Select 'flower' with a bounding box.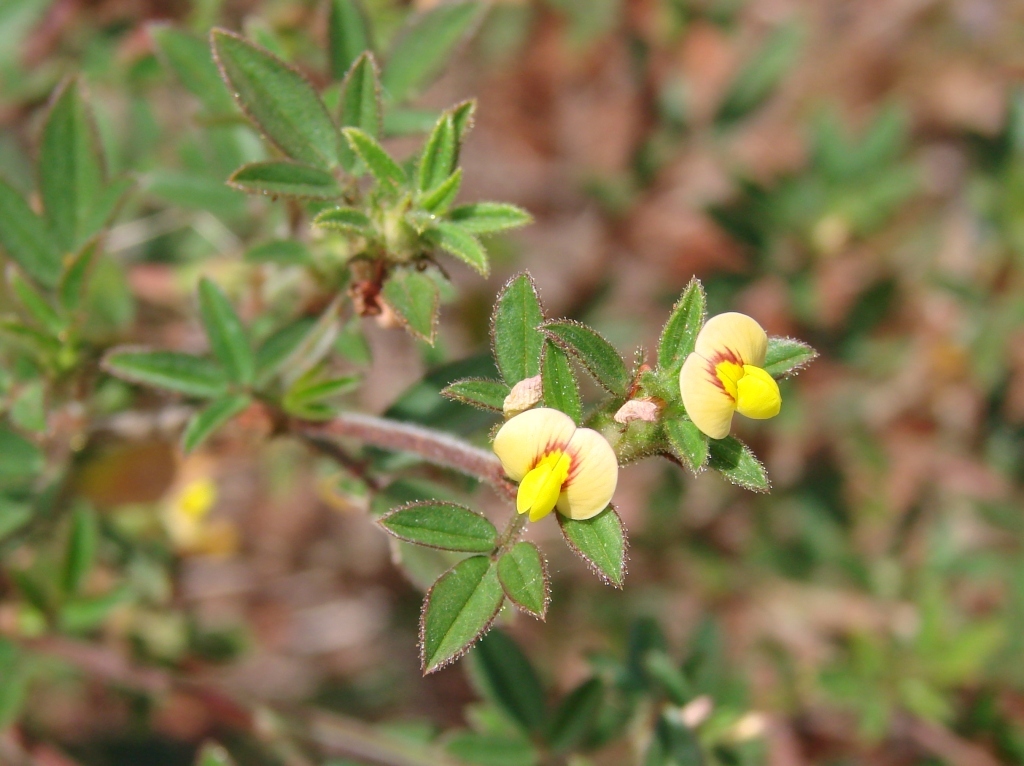
(left=494, top=407, right=616, bottom=524).
